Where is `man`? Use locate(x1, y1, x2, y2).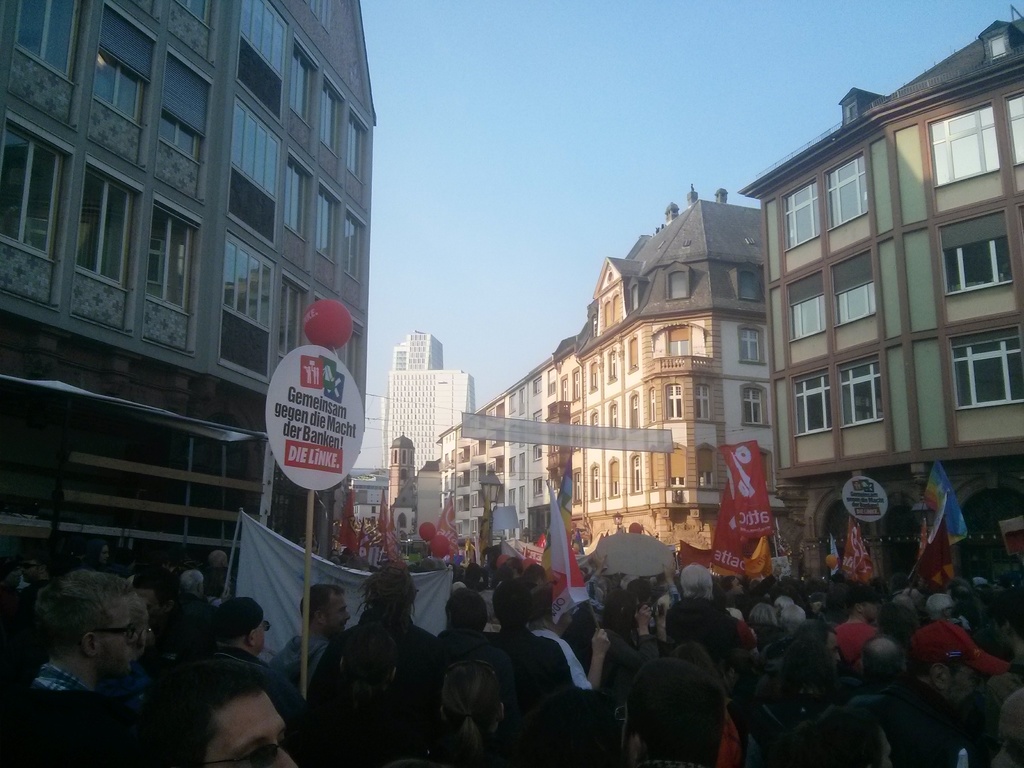
locate(268, 579, 354, 701).
